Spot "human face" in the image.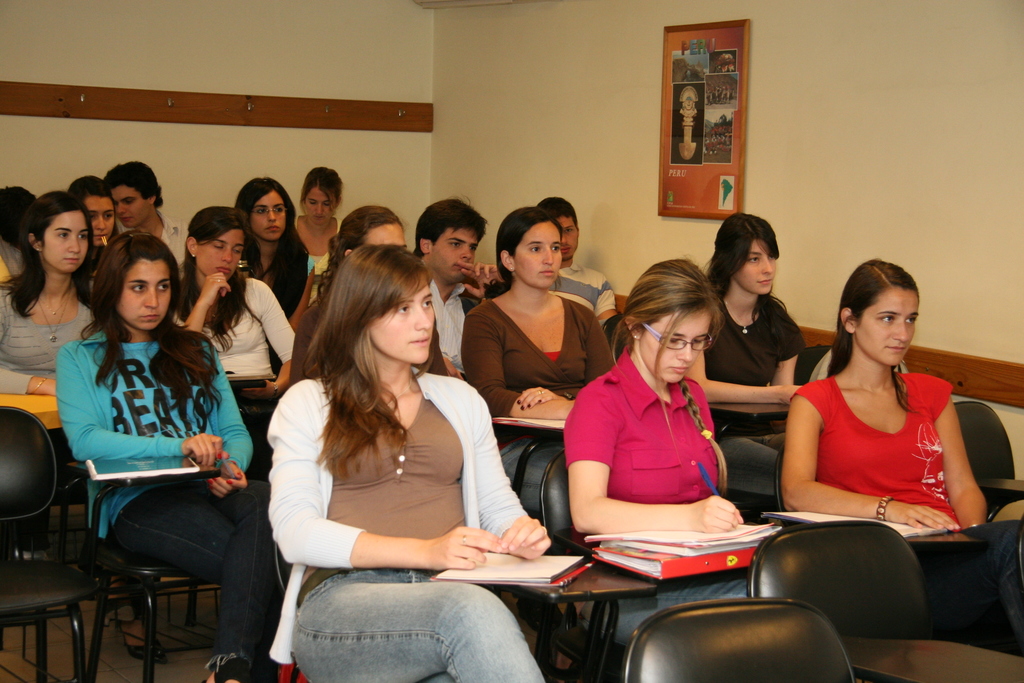
"human face" found at locate(109, 186, 152, 224).
